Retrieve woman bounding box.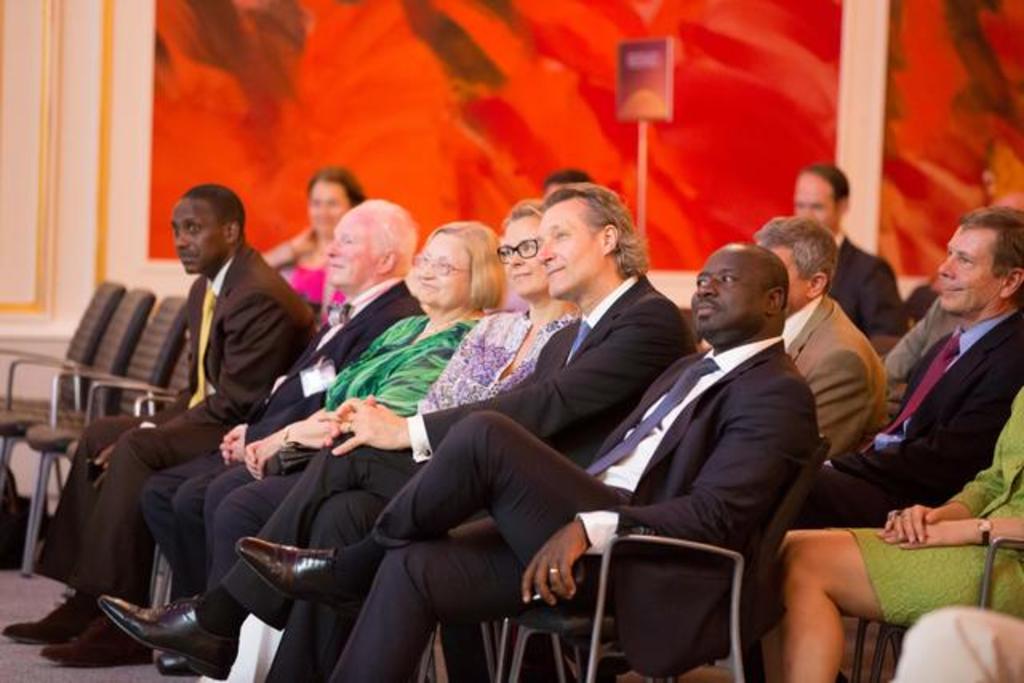
Bounding box: 778:387:1022:681.
